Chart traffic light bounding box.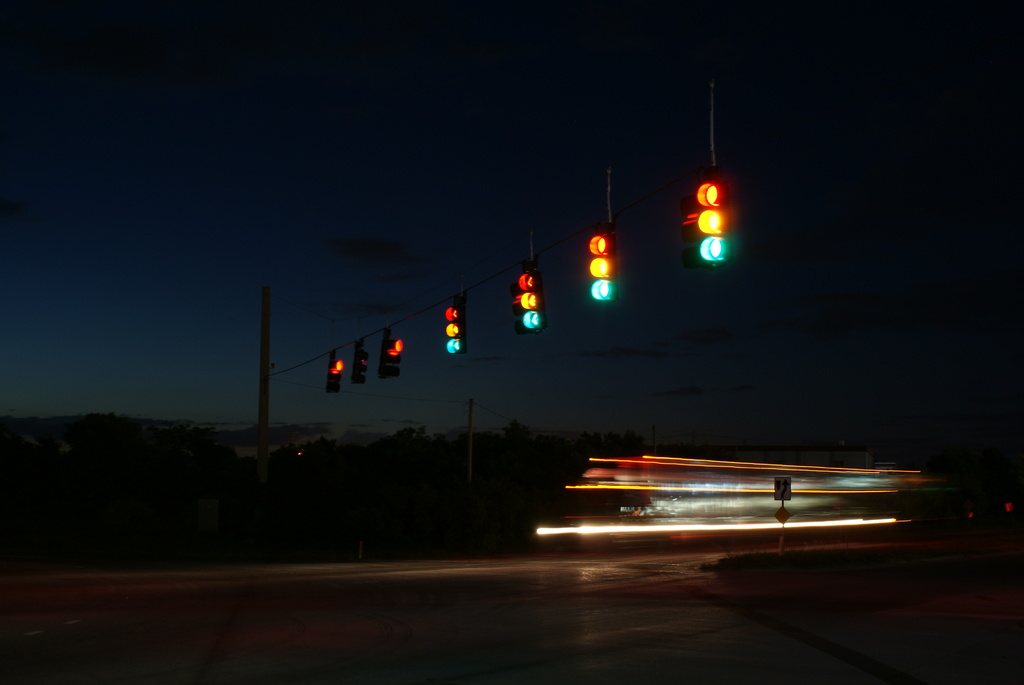
Charted: Rect(378, 312, 403, 377).
